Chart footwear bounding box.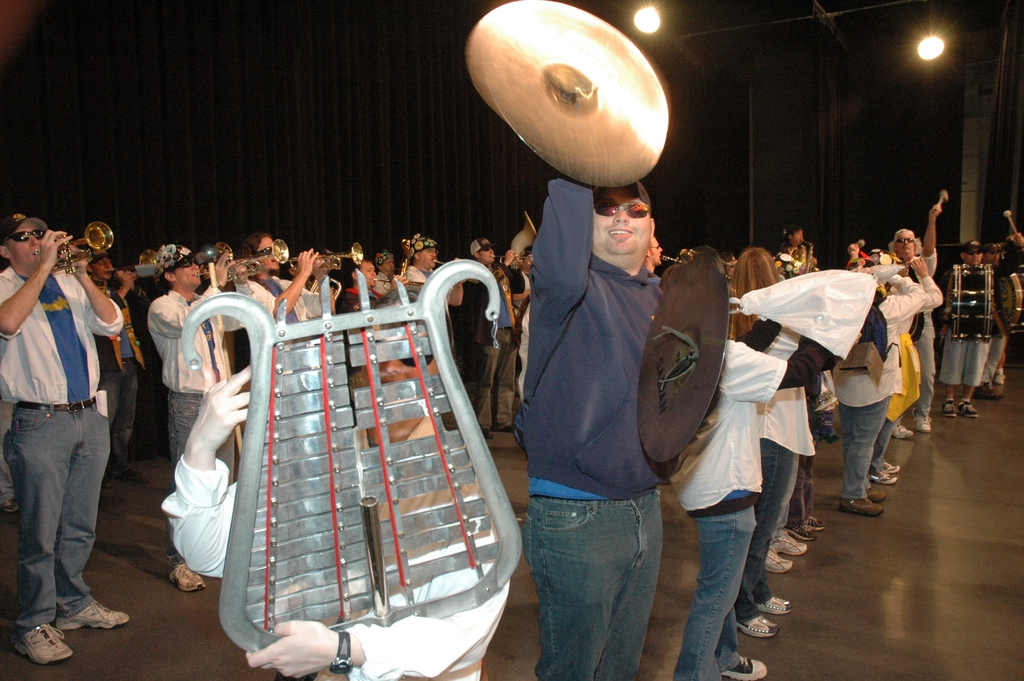
Charted: <bbox>15, 622, 74, 666</bbox>.
